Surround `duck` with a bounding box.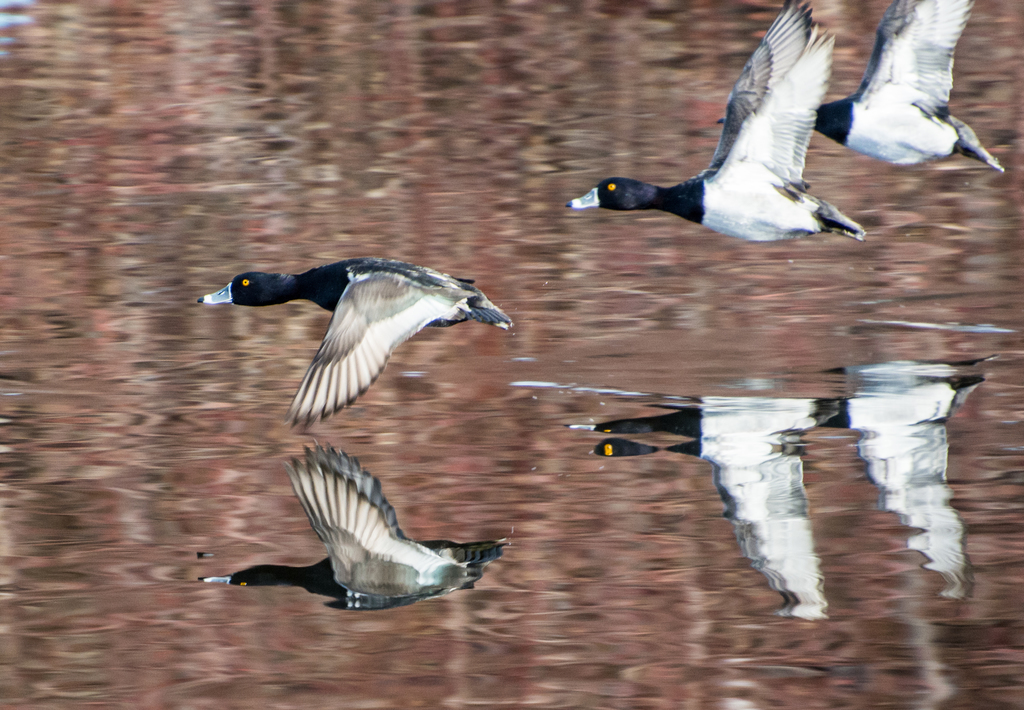
199,442,511,622.
